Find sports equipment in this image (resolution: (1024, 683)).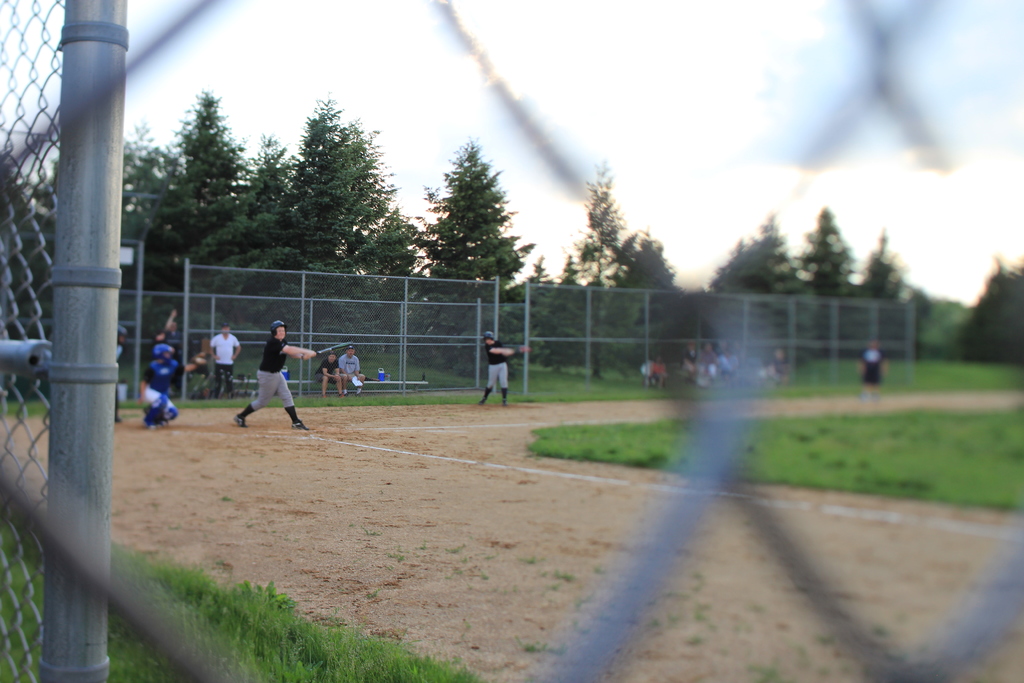
left=232, top=409, right=248, bottom=431.
